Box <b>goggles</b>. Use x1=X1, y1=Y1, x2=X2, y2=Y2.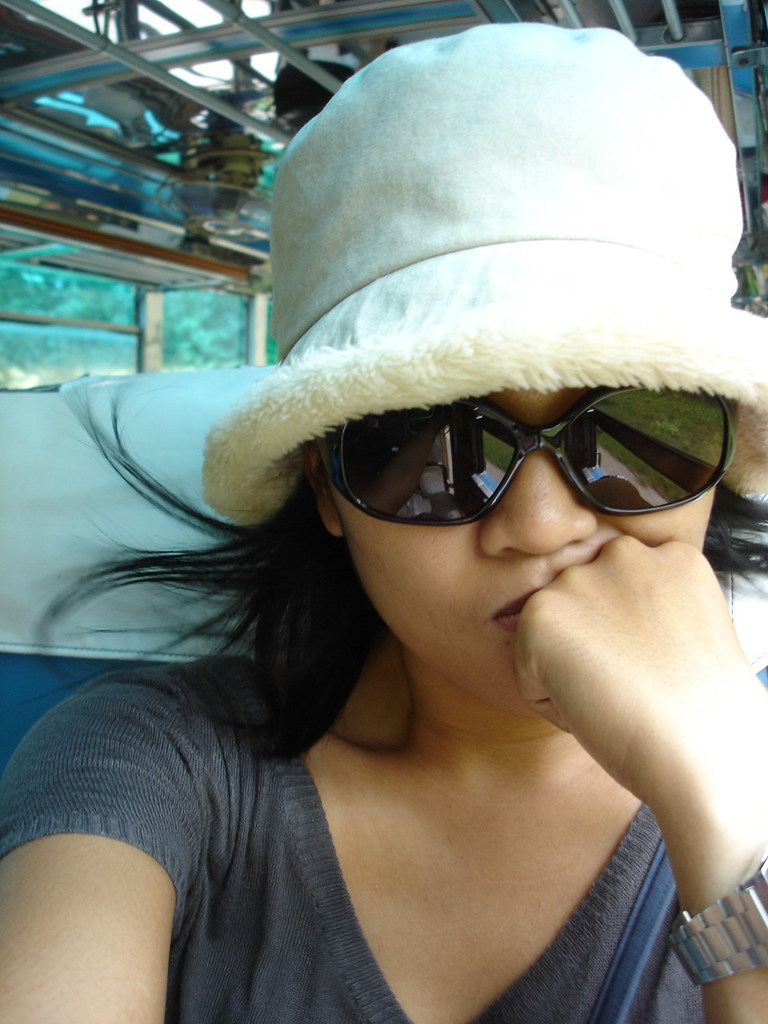
x1=306, y1=380, x2=734, y2=533.
